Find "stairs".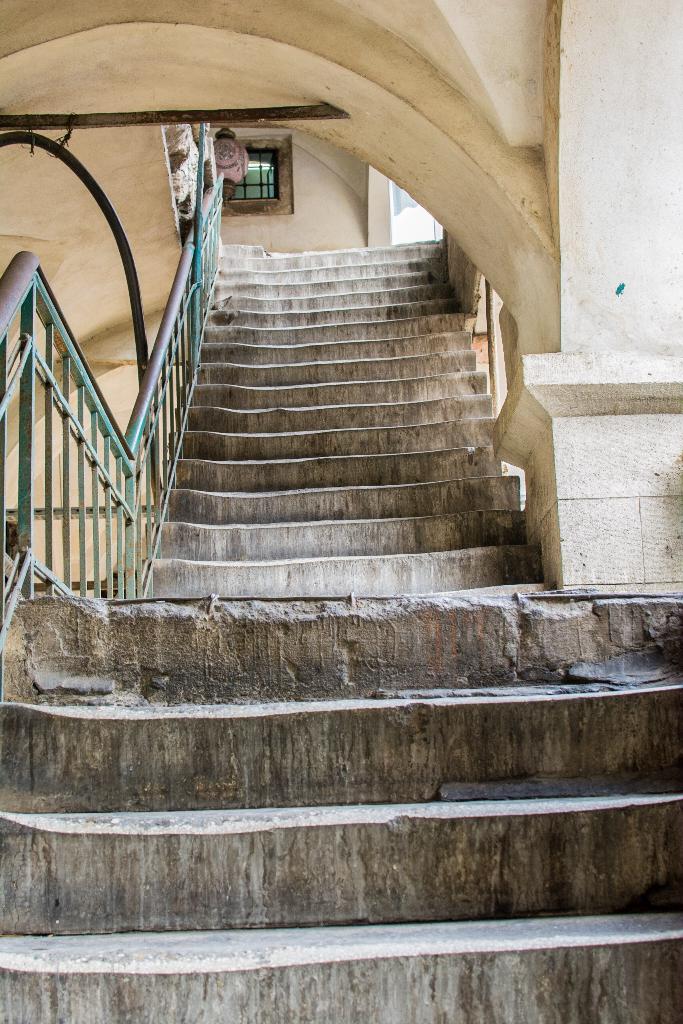
Rect(0, 241, 682, 1023).
